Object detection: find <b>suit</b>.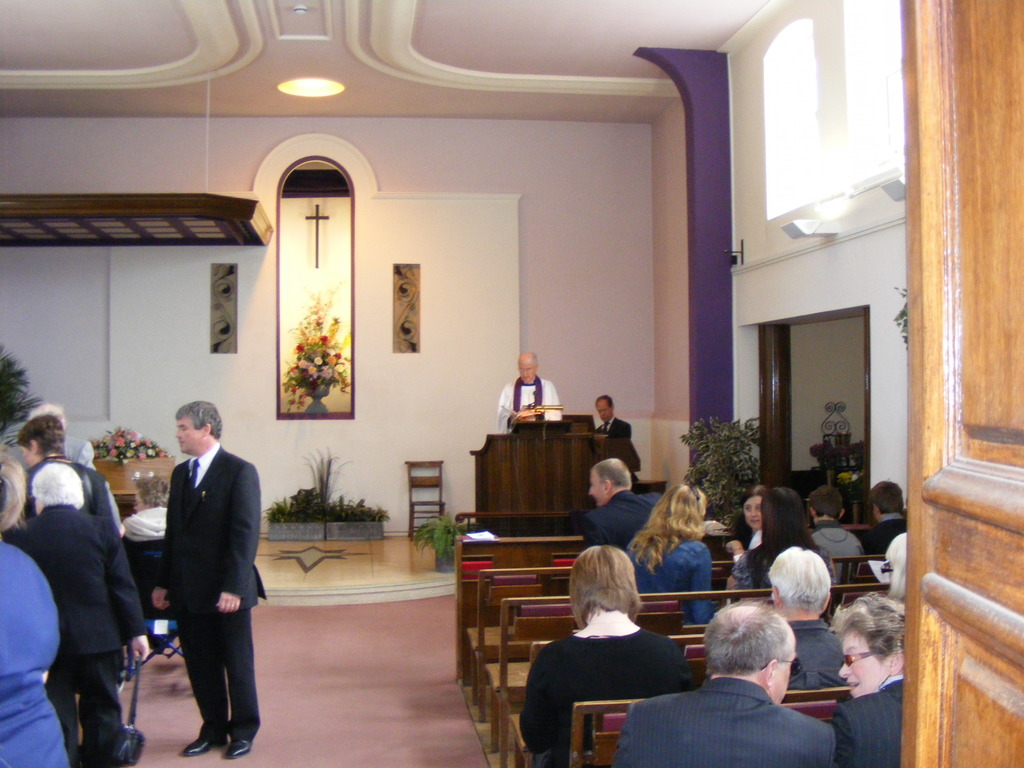
bbox=[614, 674, 836, 767].
